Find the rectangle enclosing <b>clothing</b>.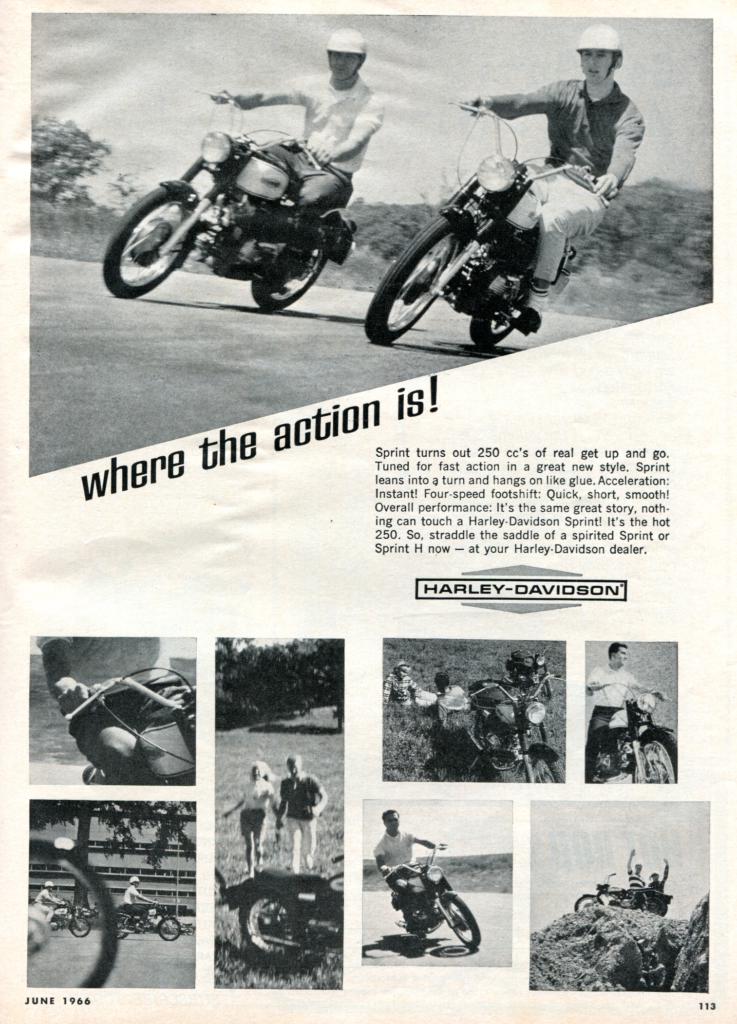
[120,881,154,909].
